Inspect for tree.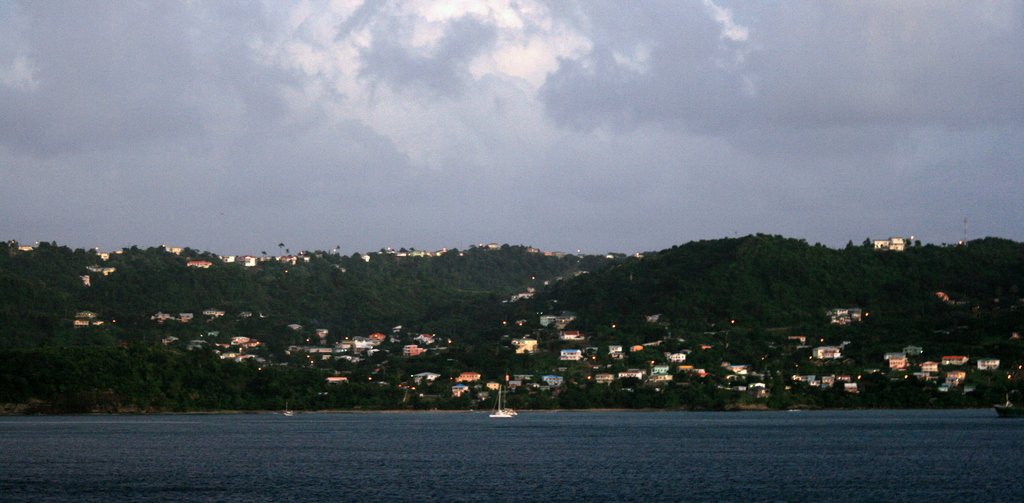
Inspection: locate(459, 390, 474, 404).
